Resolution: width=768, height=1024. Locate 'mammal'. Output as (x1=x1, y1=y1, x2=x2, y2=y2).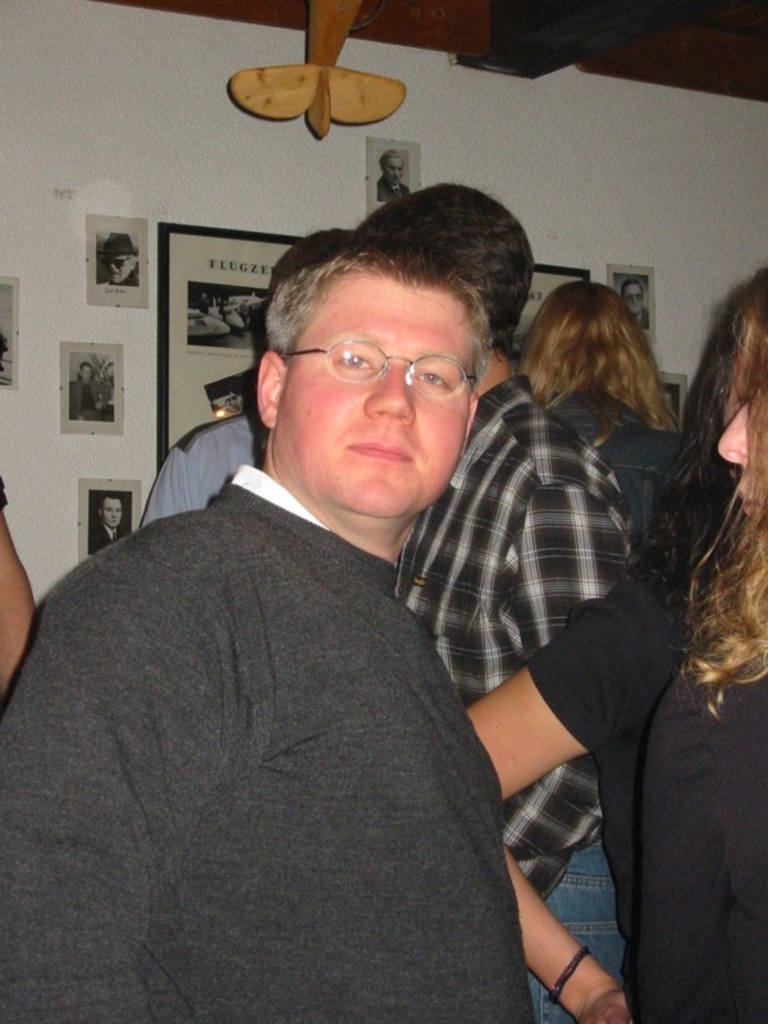
(x1=136, y1=406, x2=264, y2=535).
